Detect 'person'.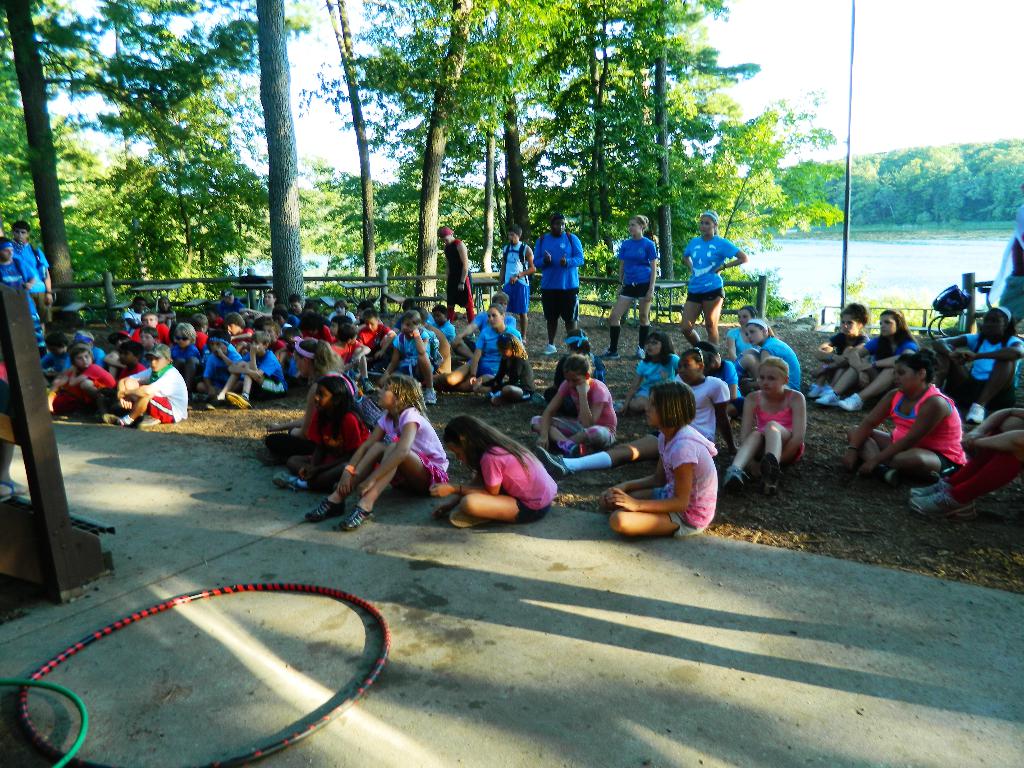
Detected at 818,314,918,404.
